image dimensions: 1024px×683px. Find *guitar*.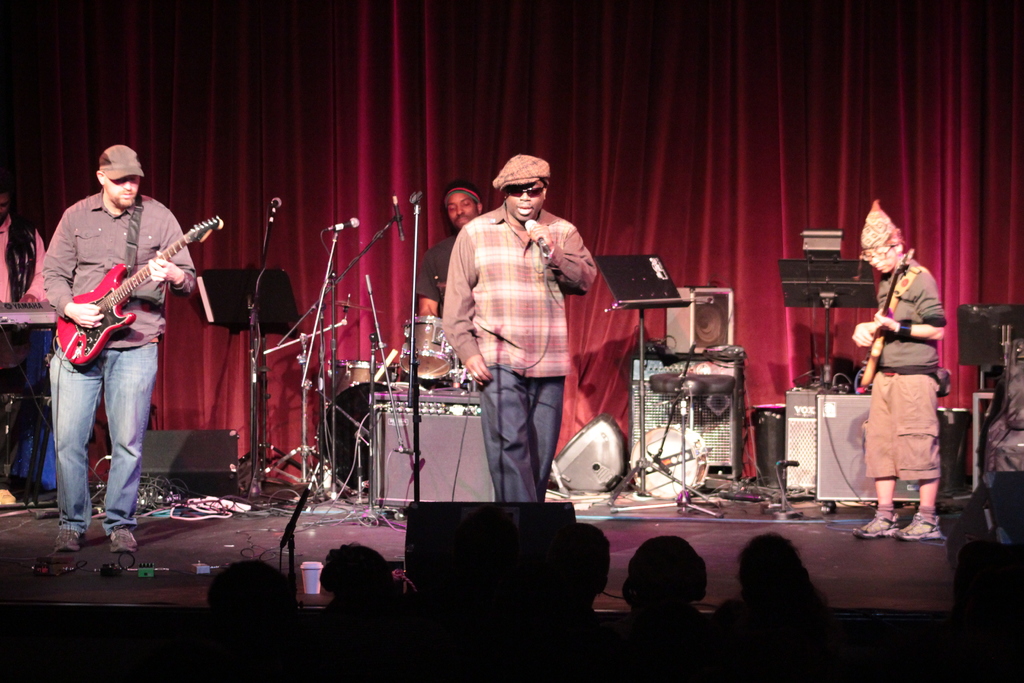
53 215 227 368.
